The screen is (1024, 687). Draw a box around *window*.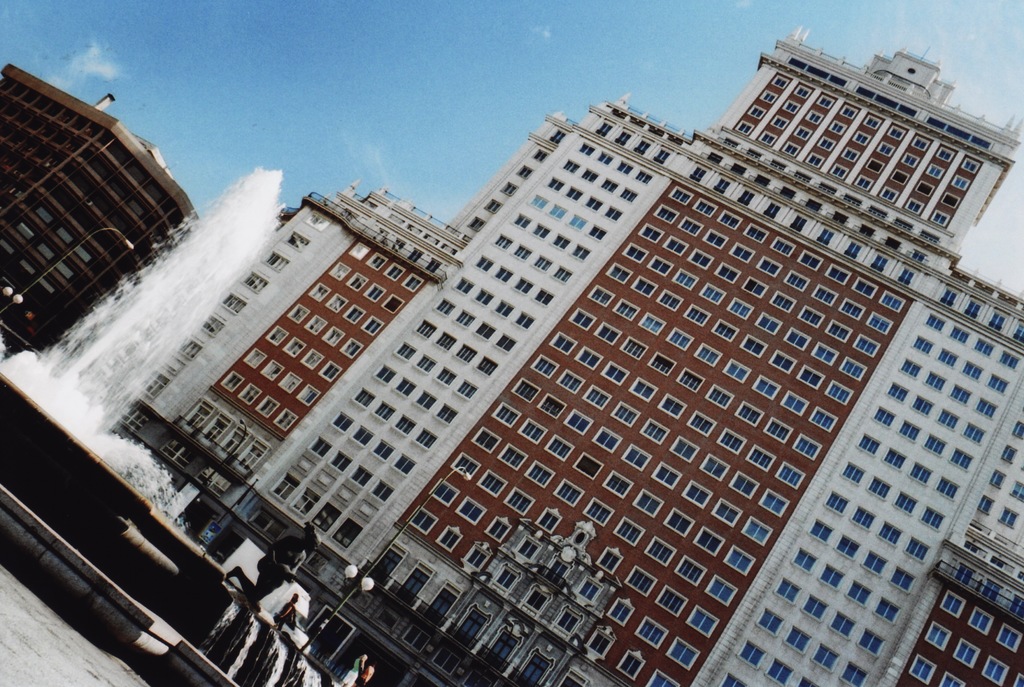
x1=476, y1=252, x2=489, y2=270.
